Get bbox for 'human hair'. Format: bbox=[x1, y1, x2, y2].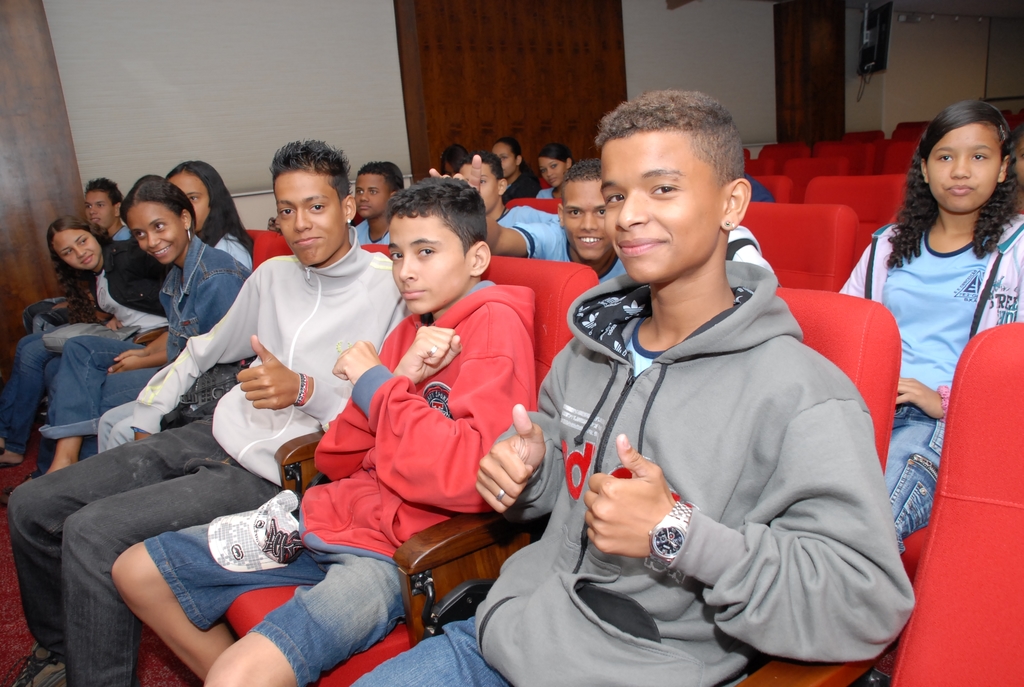
bbox=[116, 171, 196, 238].
